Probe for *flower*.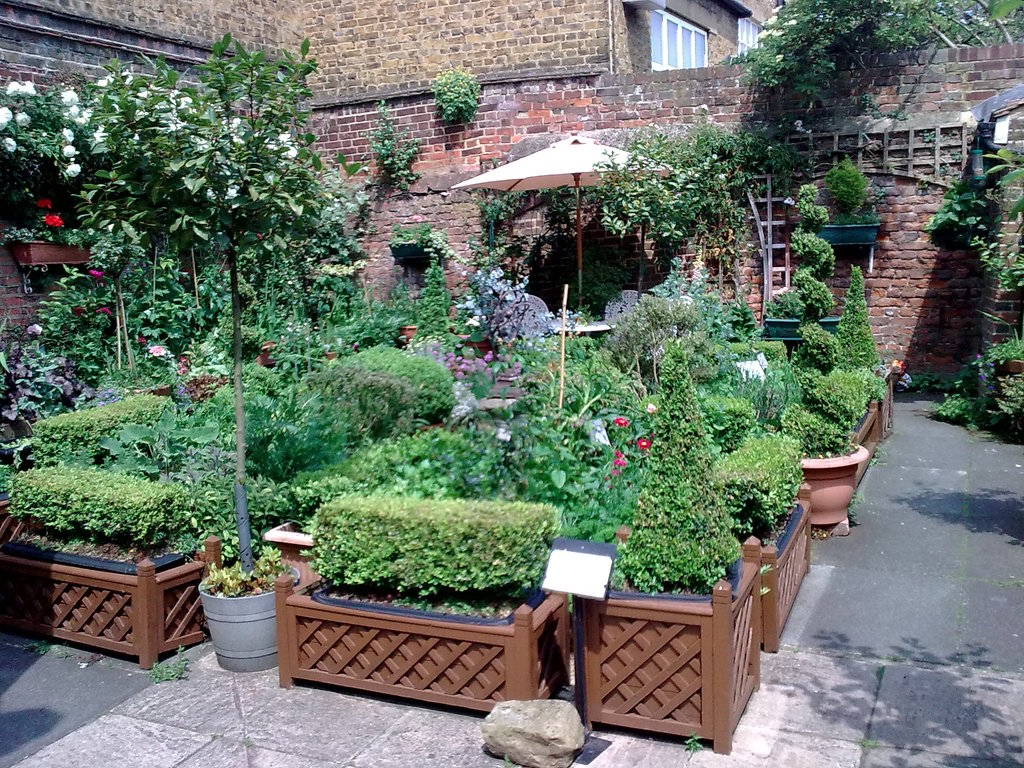
Probe result: crop(605, 442, 628, 476).
